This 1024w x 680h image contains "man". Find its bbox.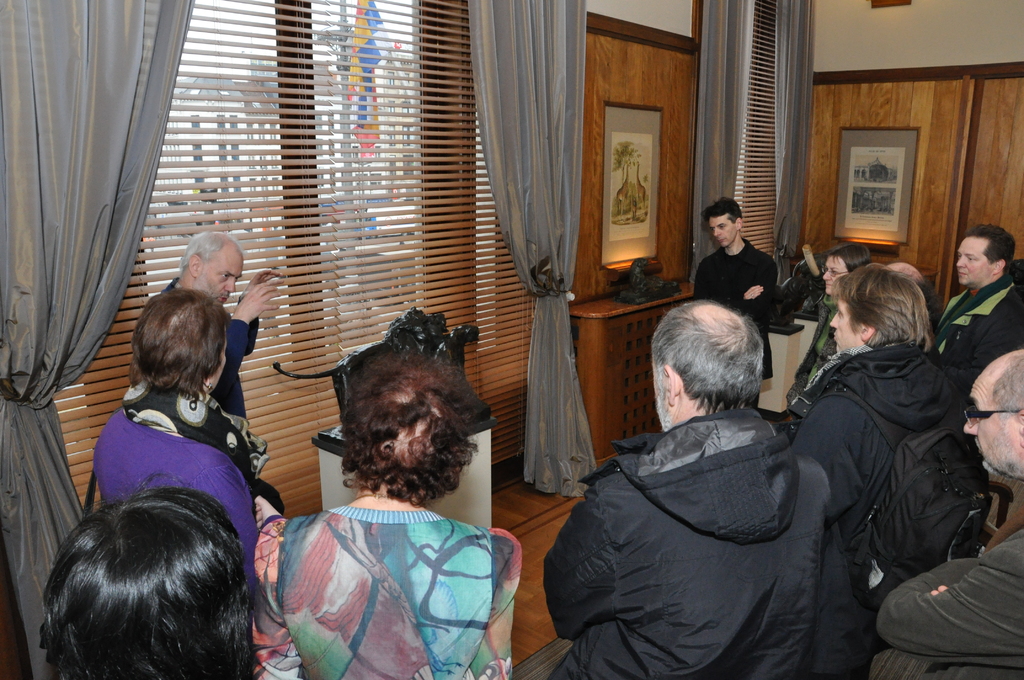
[690,195,781,377].
